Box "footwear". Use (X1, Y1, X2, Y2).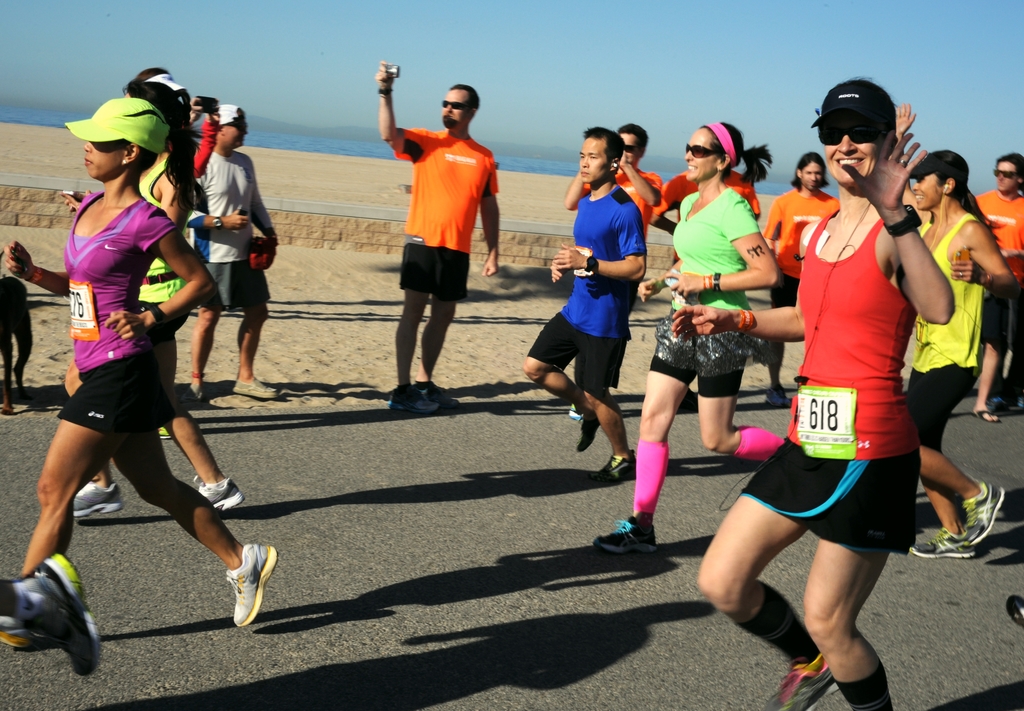
(231, 378, 277, 399).
